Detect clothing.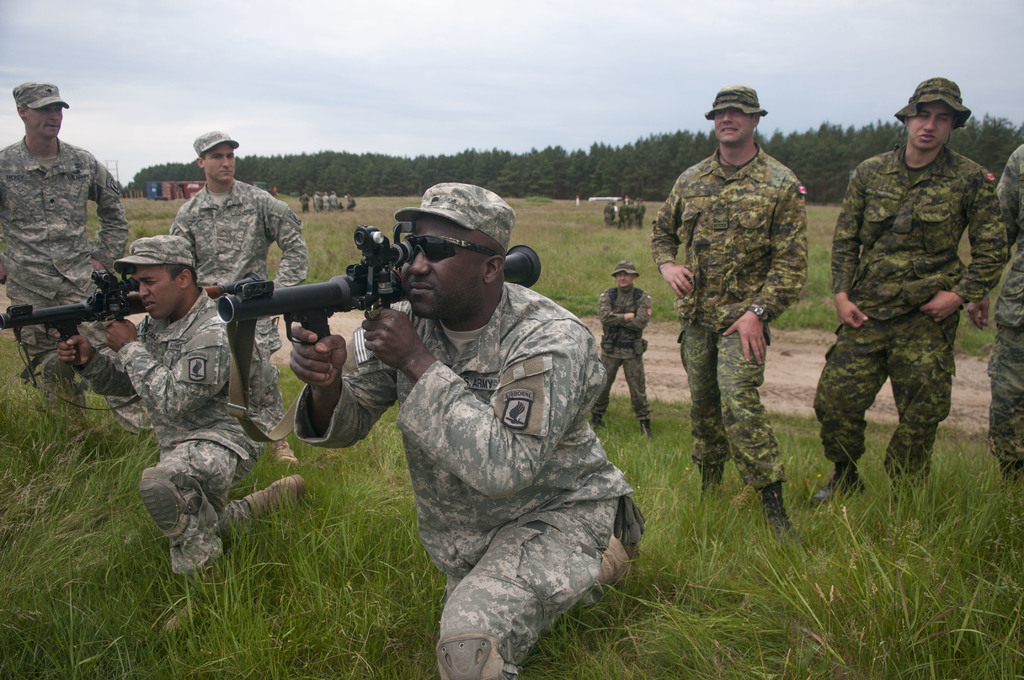
Detected at [left=82, top=285, right=293, bottom=579].
